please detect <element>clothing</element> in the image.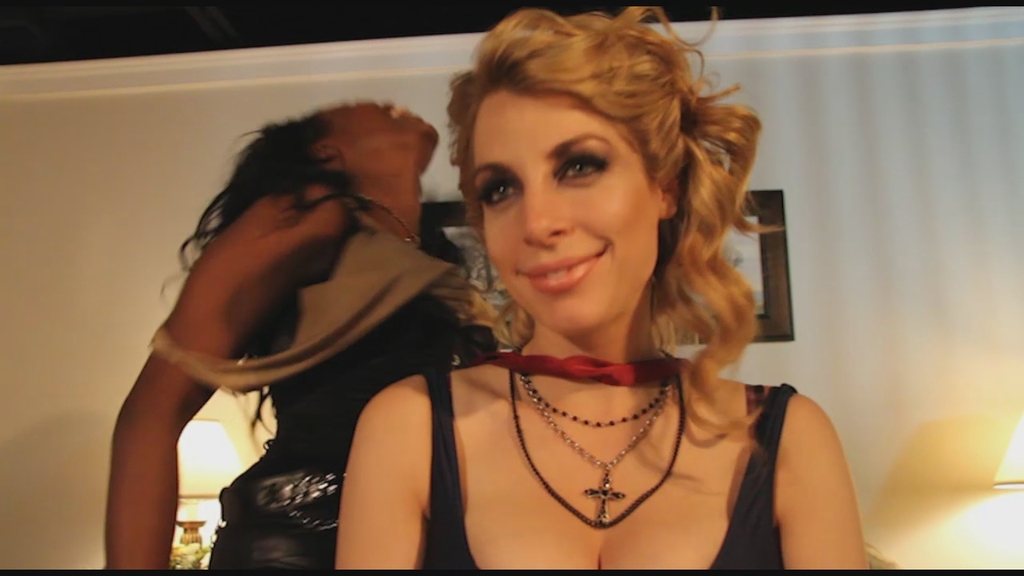
locate(208, 196, 494, 575).
